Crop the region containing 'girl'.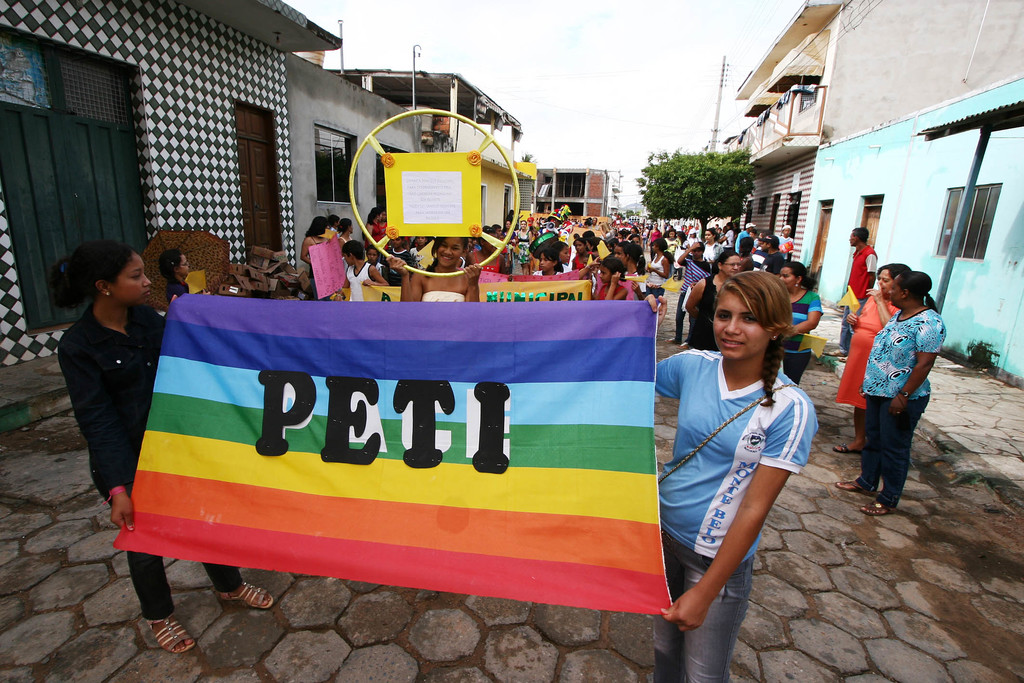
Crop region: (left=159, top=247, right=211, bottom=304).
